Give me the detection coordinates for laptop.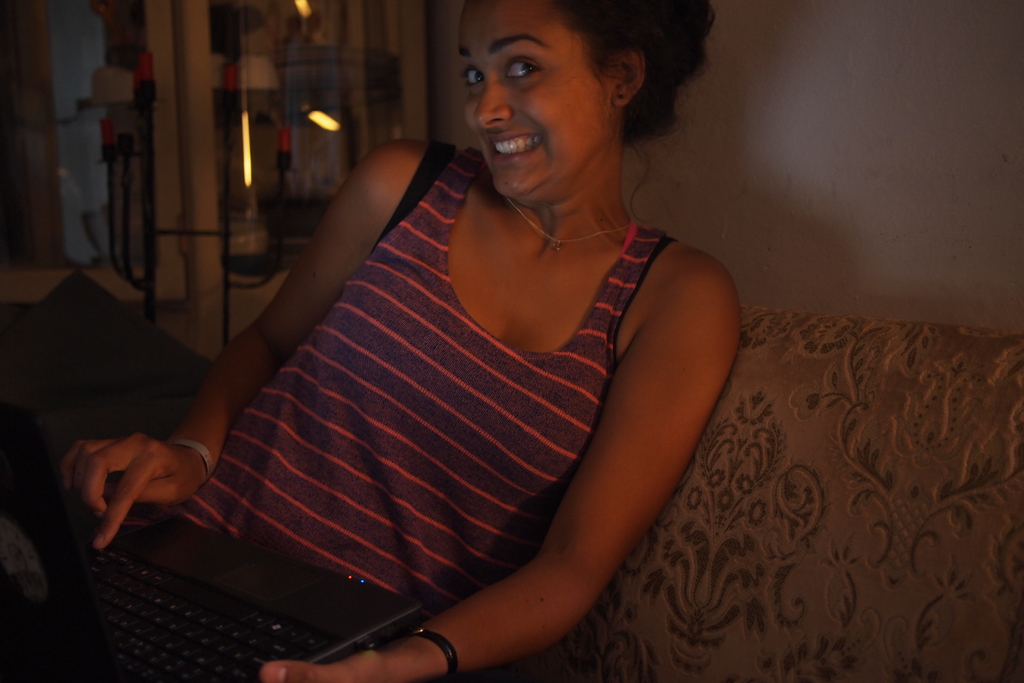
{"x1": 19, "y1": 379, "x2": 500, "y2": 661}.
